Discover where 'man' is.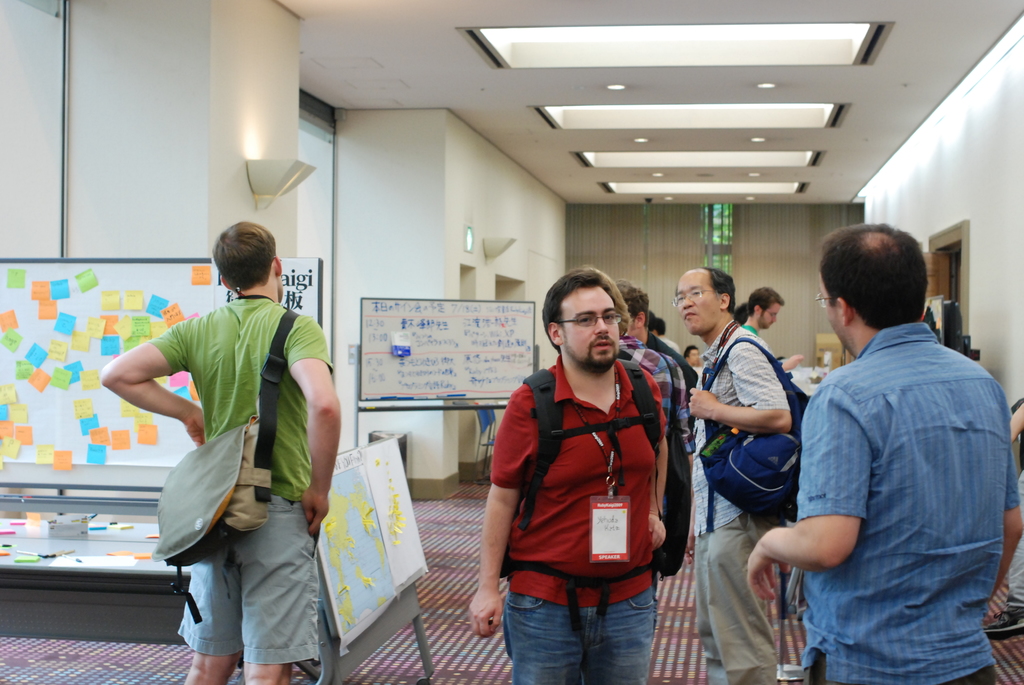
Discovered at select_region(666, 262, 797, 684).
